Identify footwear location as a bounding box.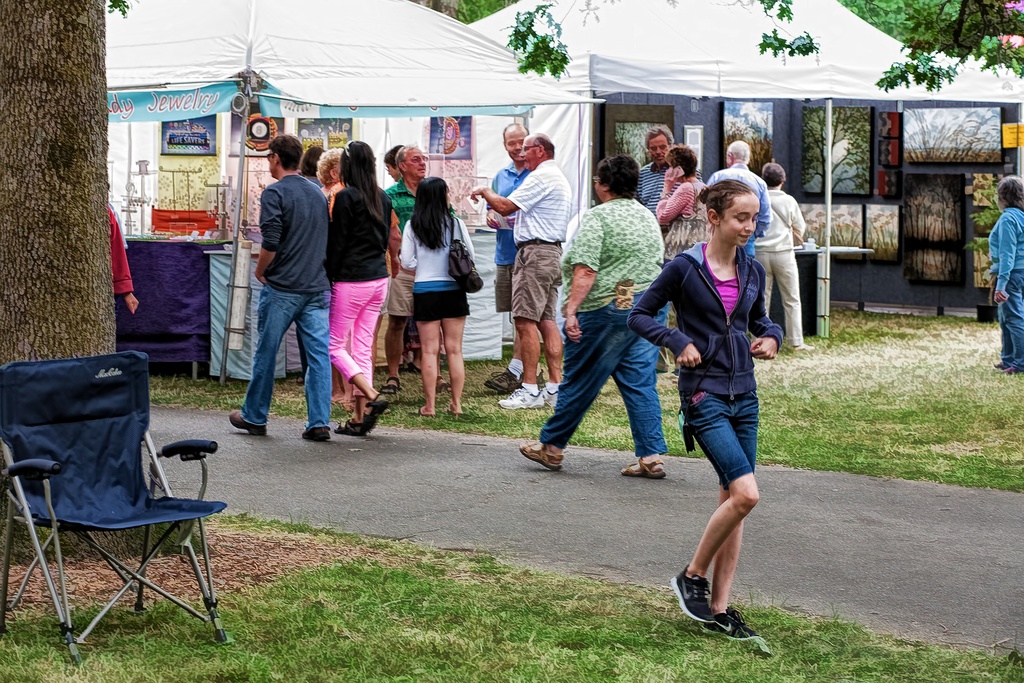
x1=667, y1=562, x2=718, y2=622.
